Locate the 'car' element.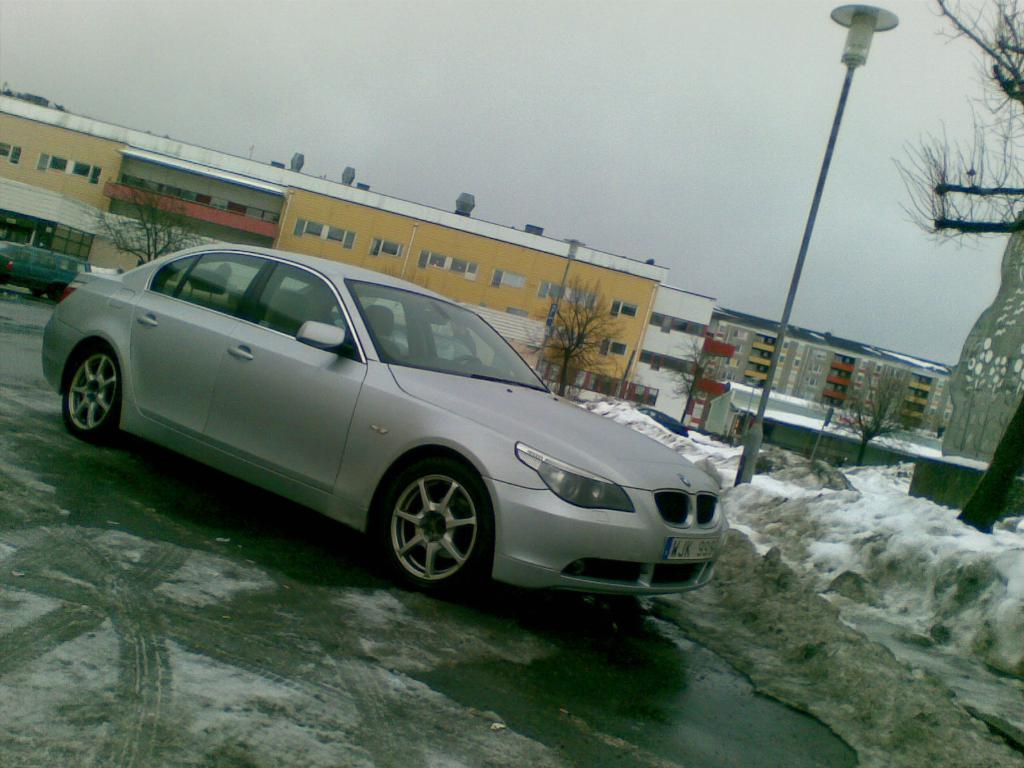
Element bbox: {"x1": 1, "y1": 239, "x2": 84, "y2": 302}.
